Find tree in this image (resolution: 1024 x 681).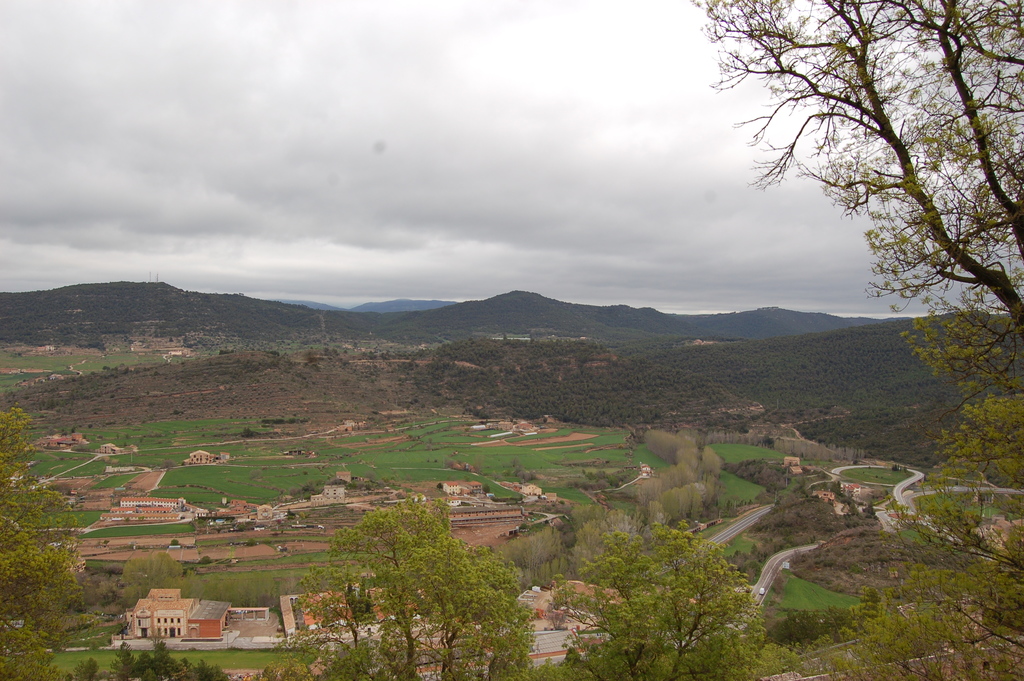
772/539/799/552.
